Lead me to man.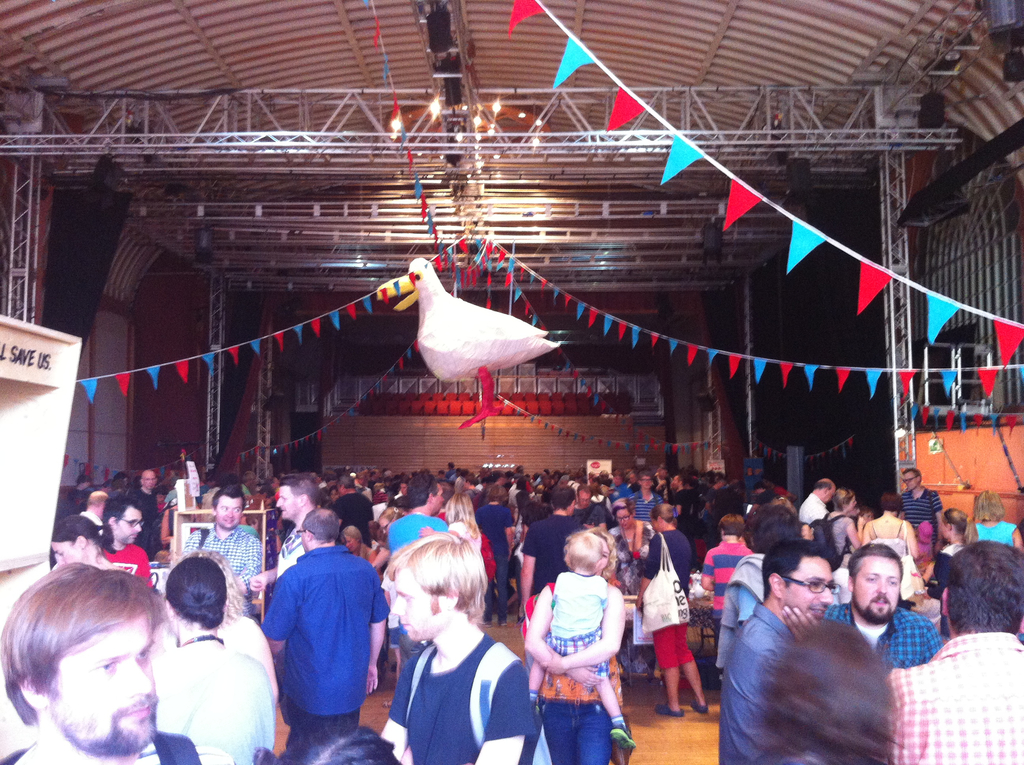
Lead to crop(817, 540, 938, 666).
